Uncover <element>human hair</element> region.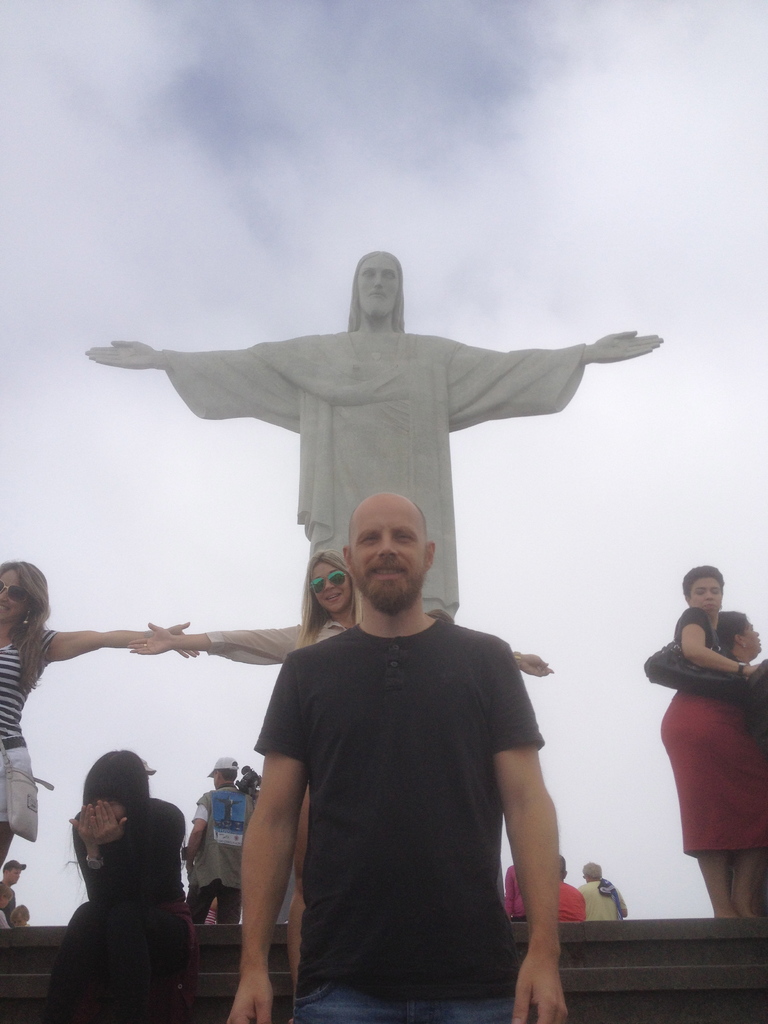
Uncovered: [0, 564, 48, 692].
